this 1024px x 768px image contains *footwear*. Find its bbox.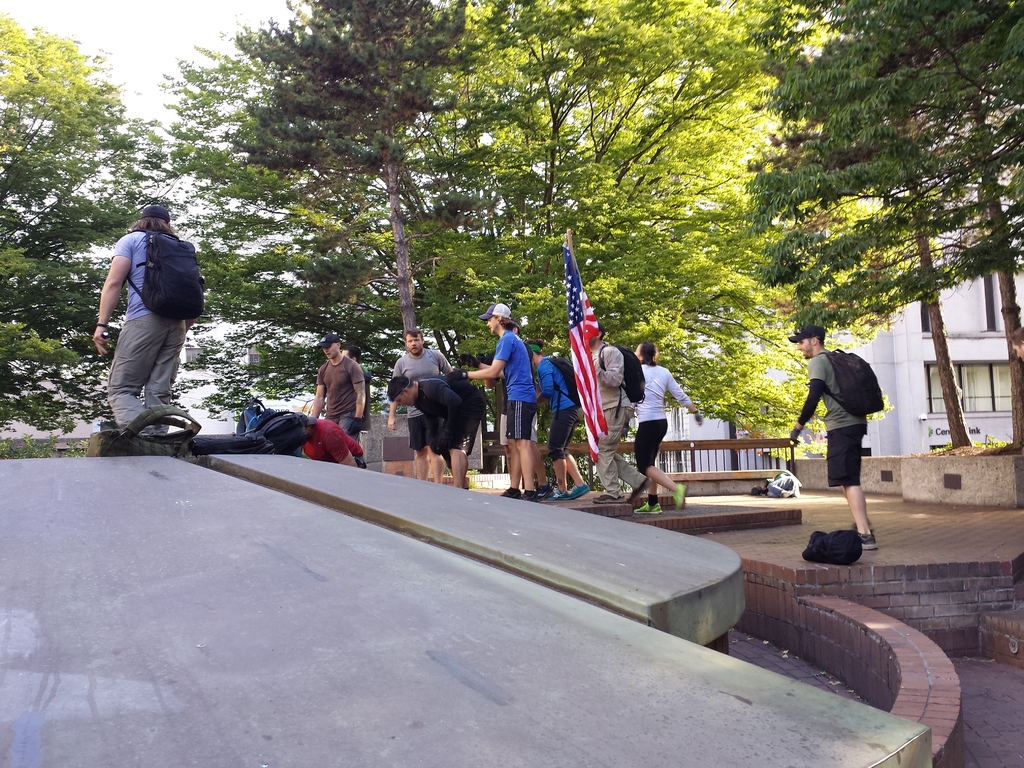
674:482:687:511.
